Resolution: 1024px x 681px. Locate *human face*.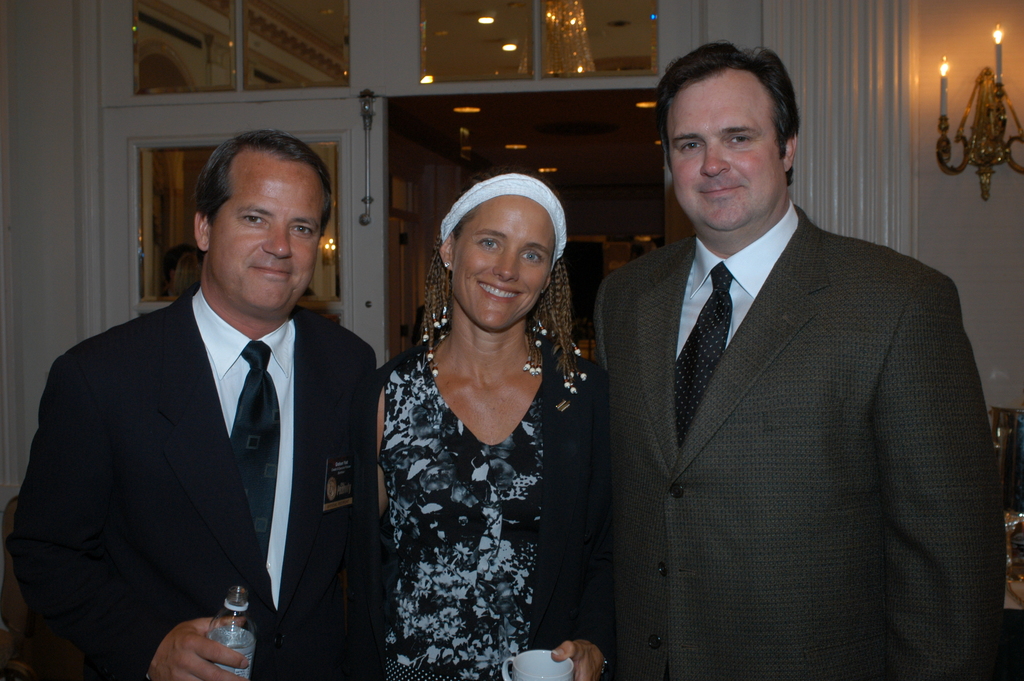
(x1=662, y1=69, x2=786, y2=229).
